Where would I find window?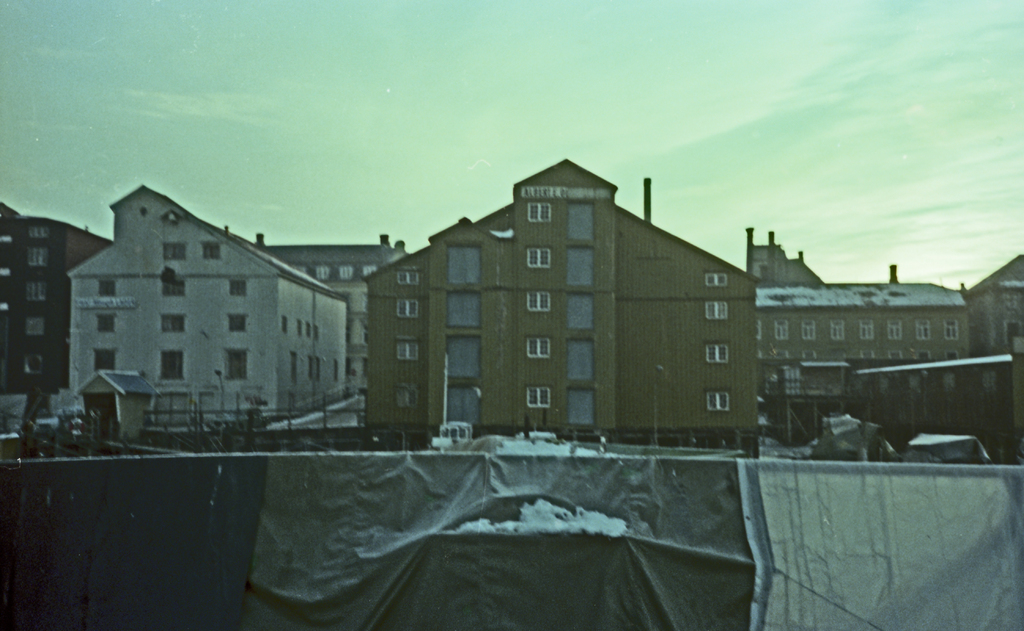
At [335, 359, 339, 382].
